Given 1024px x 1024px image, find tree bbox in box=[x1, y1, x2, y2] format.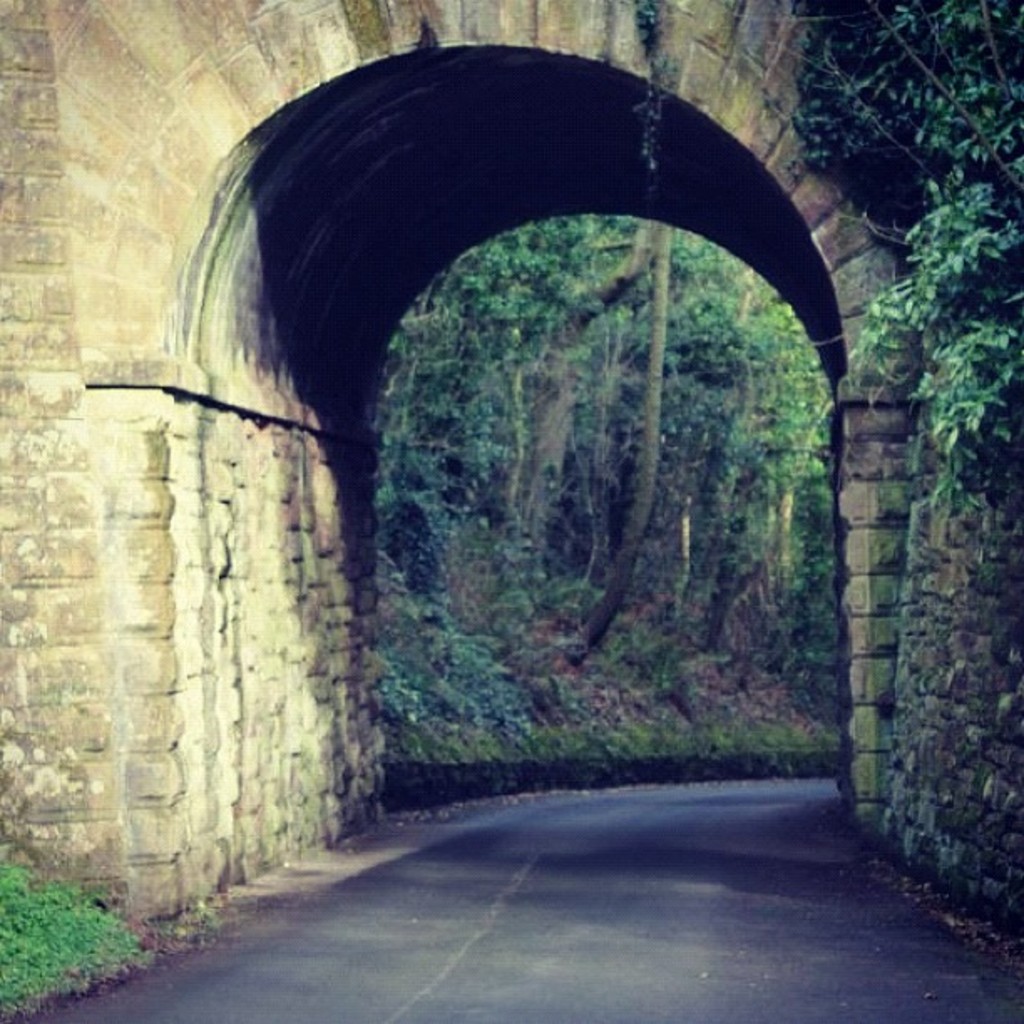
box=[781, 0, 1022, 519].
